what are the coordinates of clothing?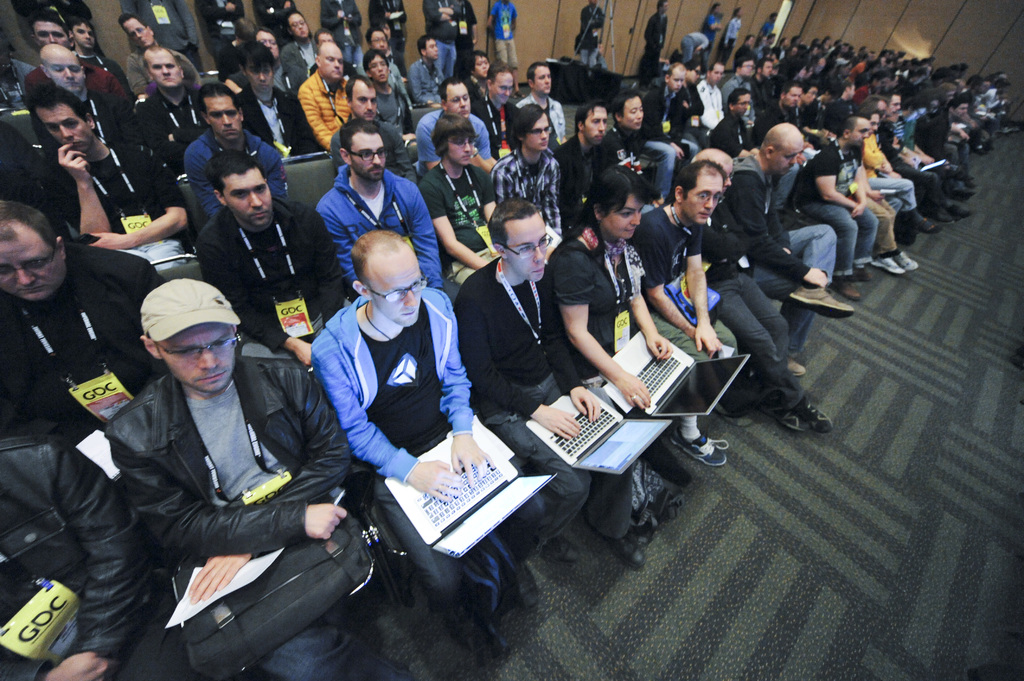
<bbox>417, 161, 500, 286</bbox>.
